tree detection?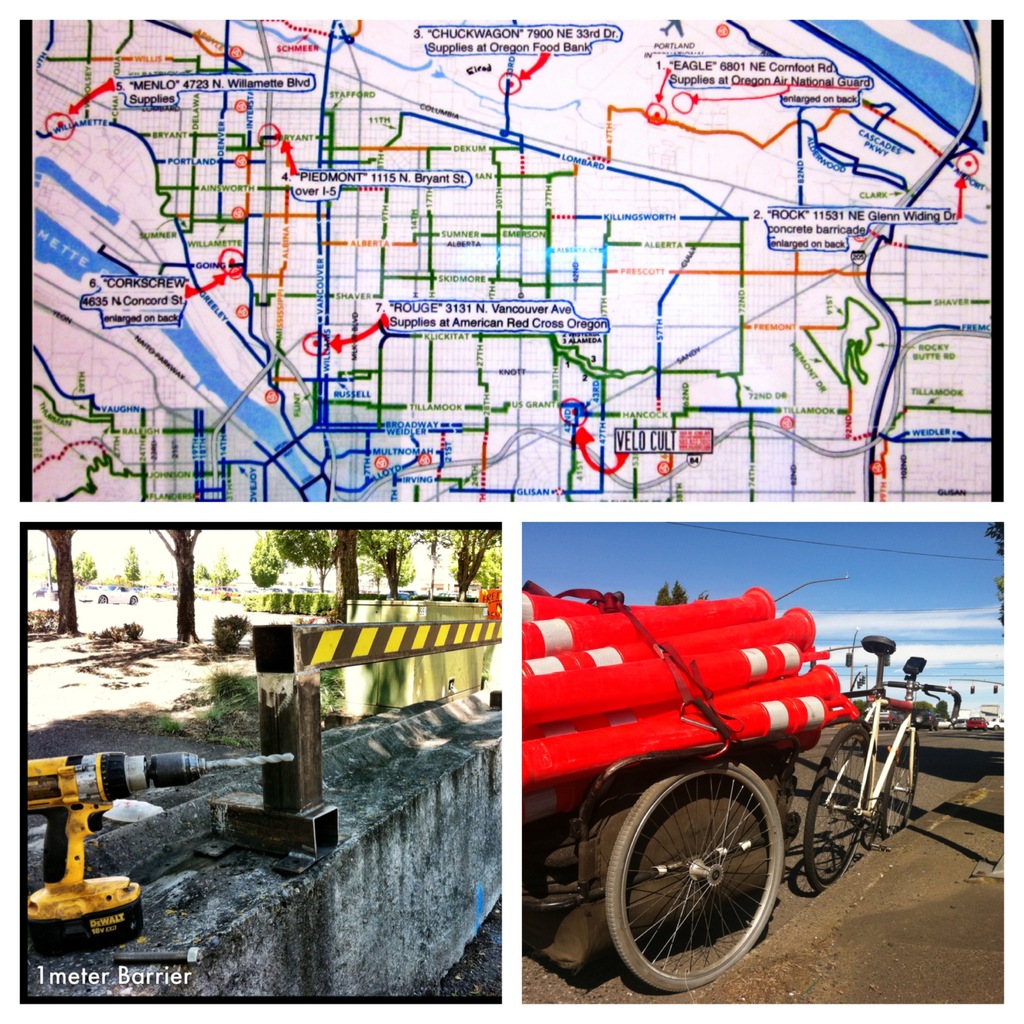
(x1=152, y1=522, x2=205, y2=650)
